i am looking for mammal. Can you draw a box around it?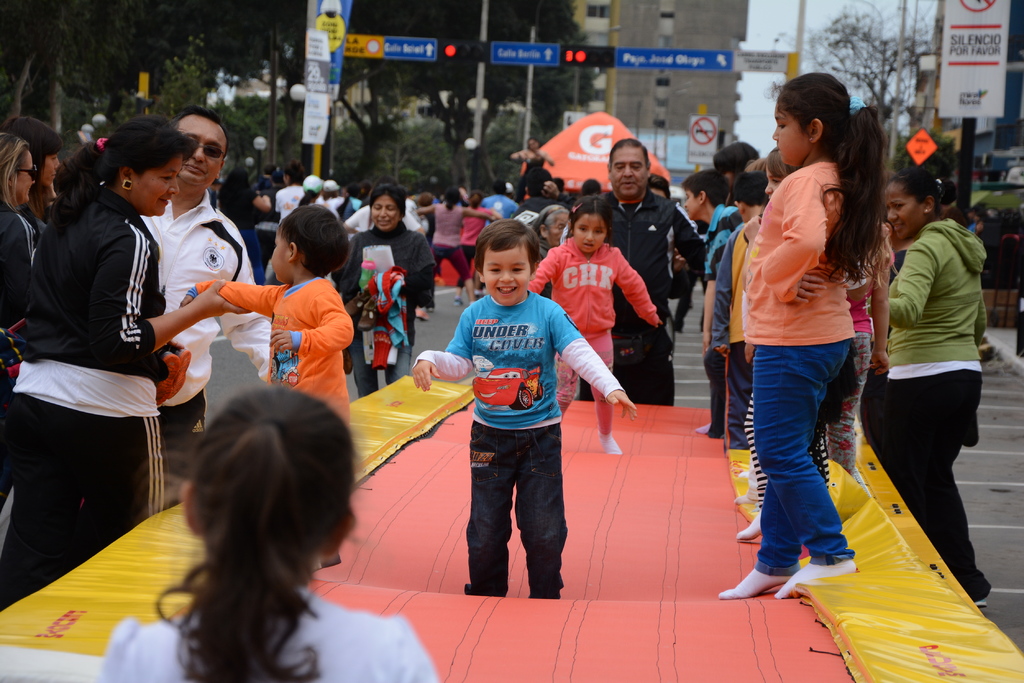
Sure, the bounding box is {"x1": 974, "y1": 201, "x2": 998, "y2": 291}.
